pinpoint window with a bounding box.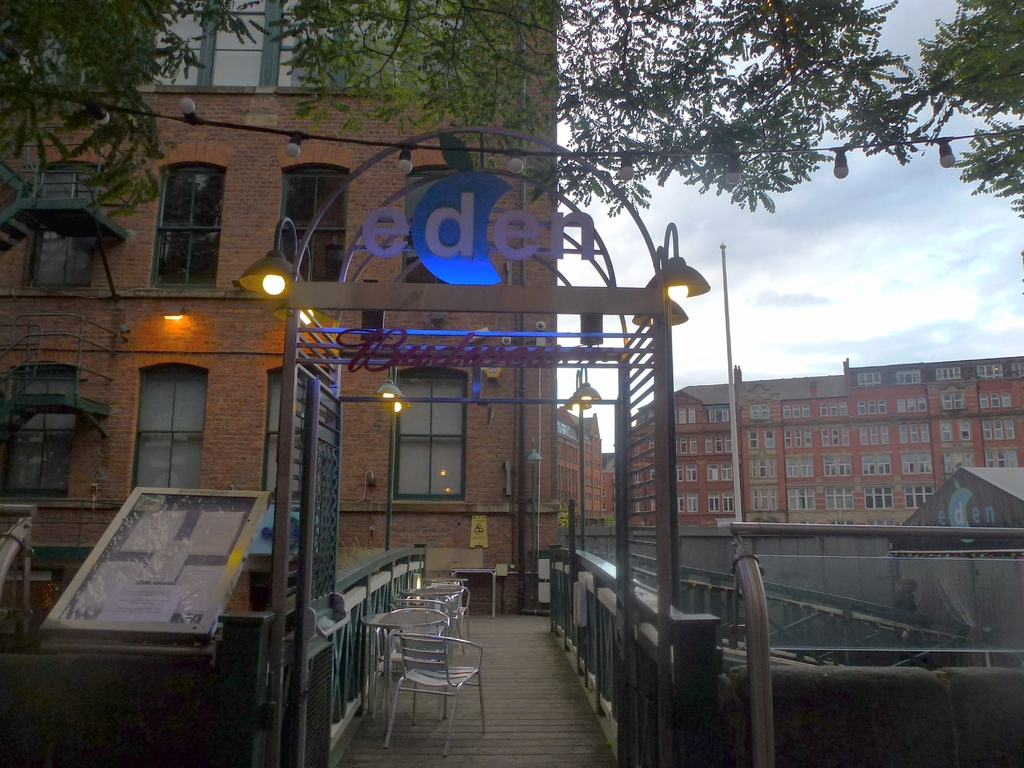
<region>803, 404, 810, 419</region>.
